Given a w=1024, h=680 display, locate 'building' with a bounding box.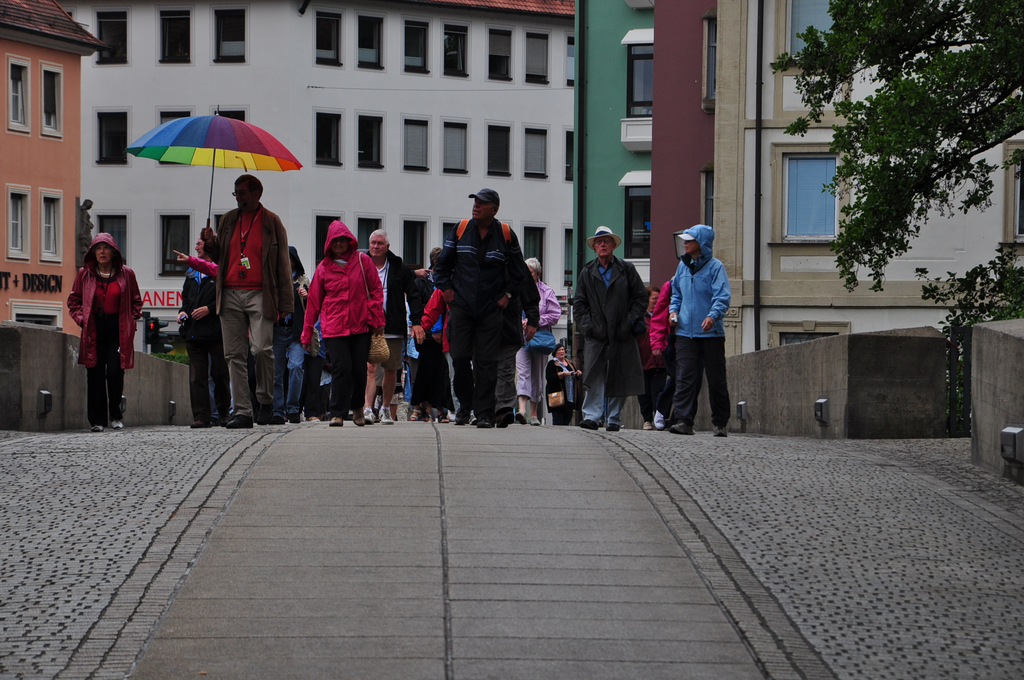
Located: box(63, 0, 577, 343).
